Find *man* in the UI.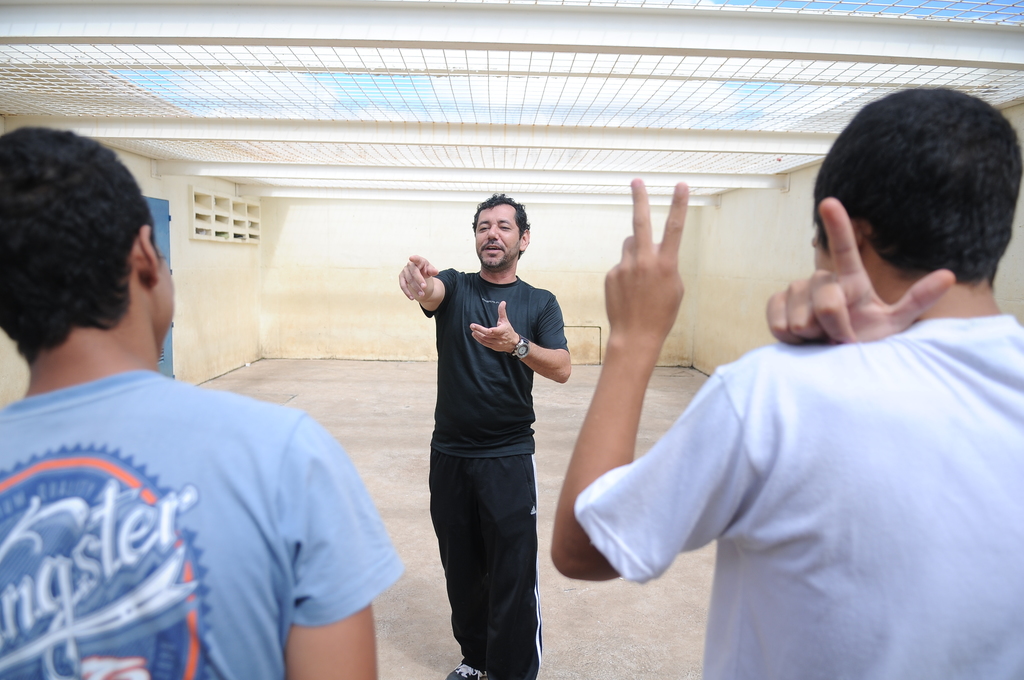
UI element at pyautogui.locateOnScreen(401, 209, 568, 661).
